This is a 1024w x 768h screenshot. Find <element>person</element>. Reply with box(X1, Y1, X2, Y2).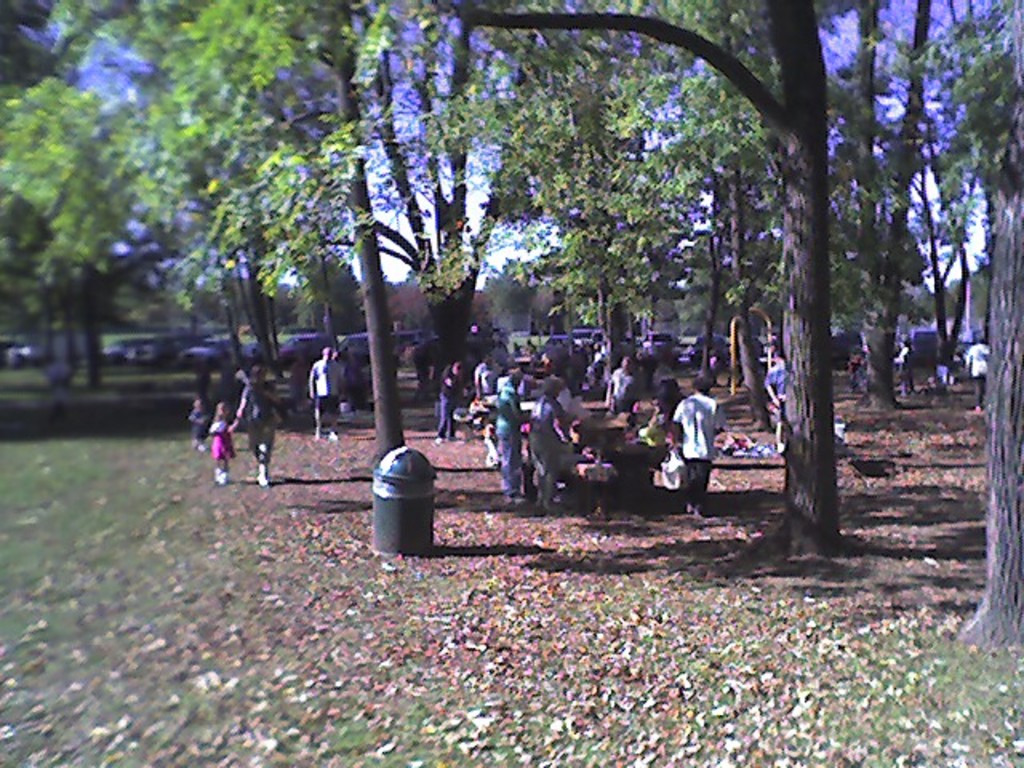
box(190, 395, 213, 458).
